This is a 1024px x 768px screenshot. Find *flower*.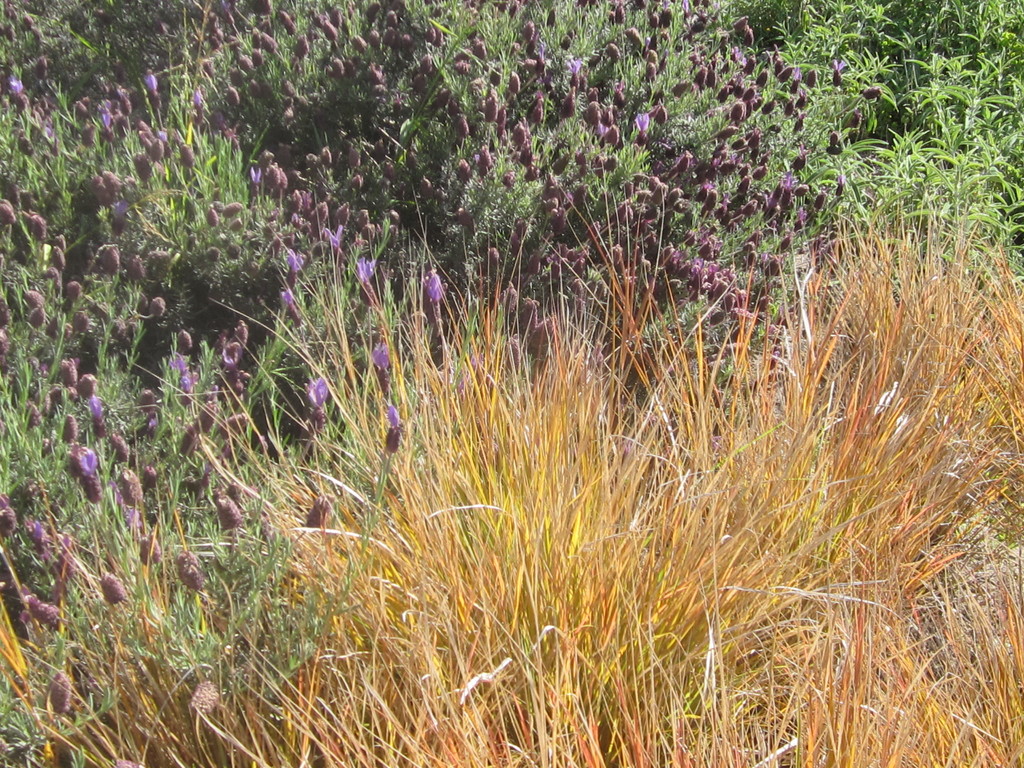
Bounding box: 222/349/241/366.
